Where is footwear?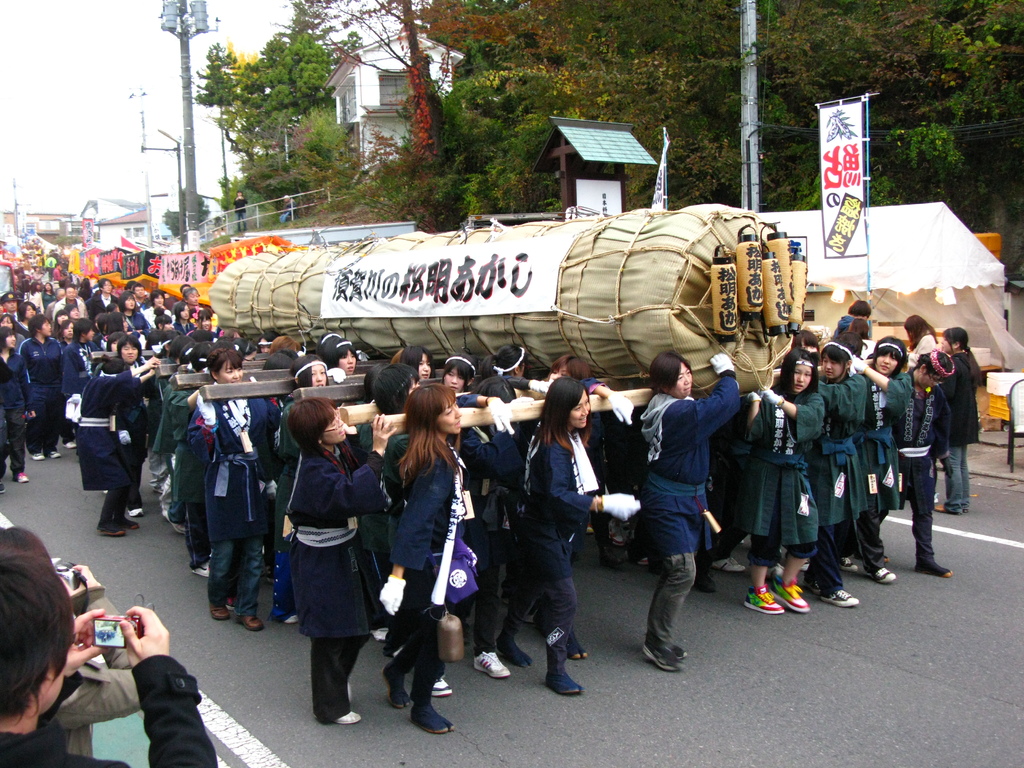
BBox(822, 589, 865, 606).
